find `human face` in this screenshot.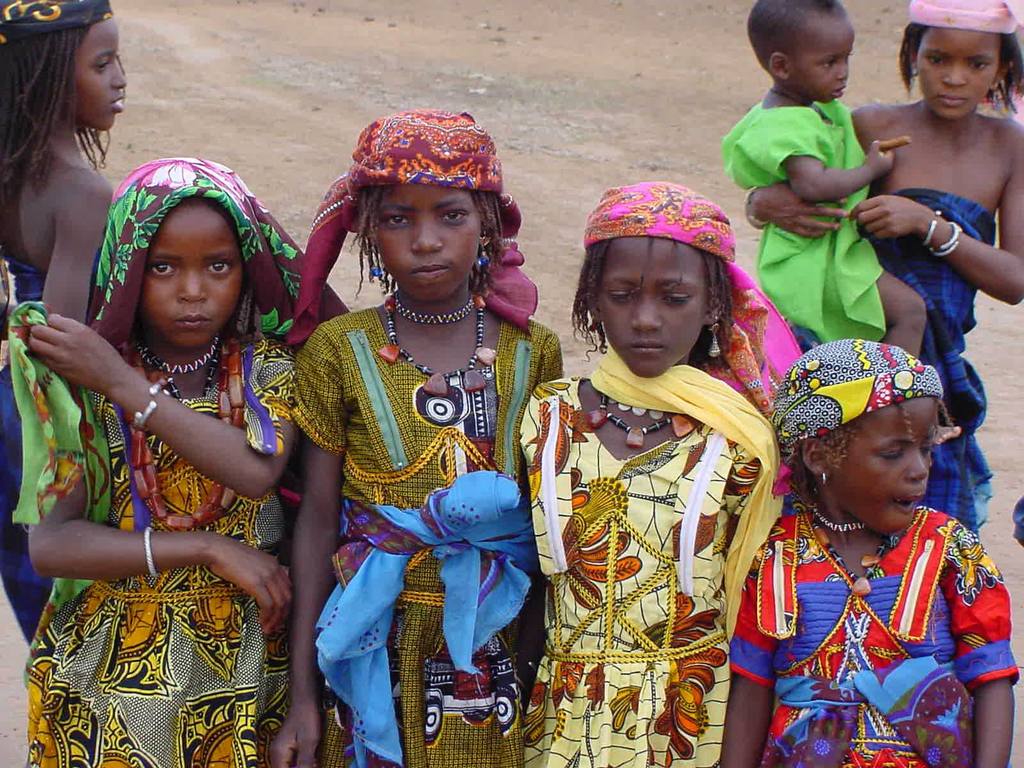
The bounding box for `human face` is <region>912, 28, 998, 122</region>.
